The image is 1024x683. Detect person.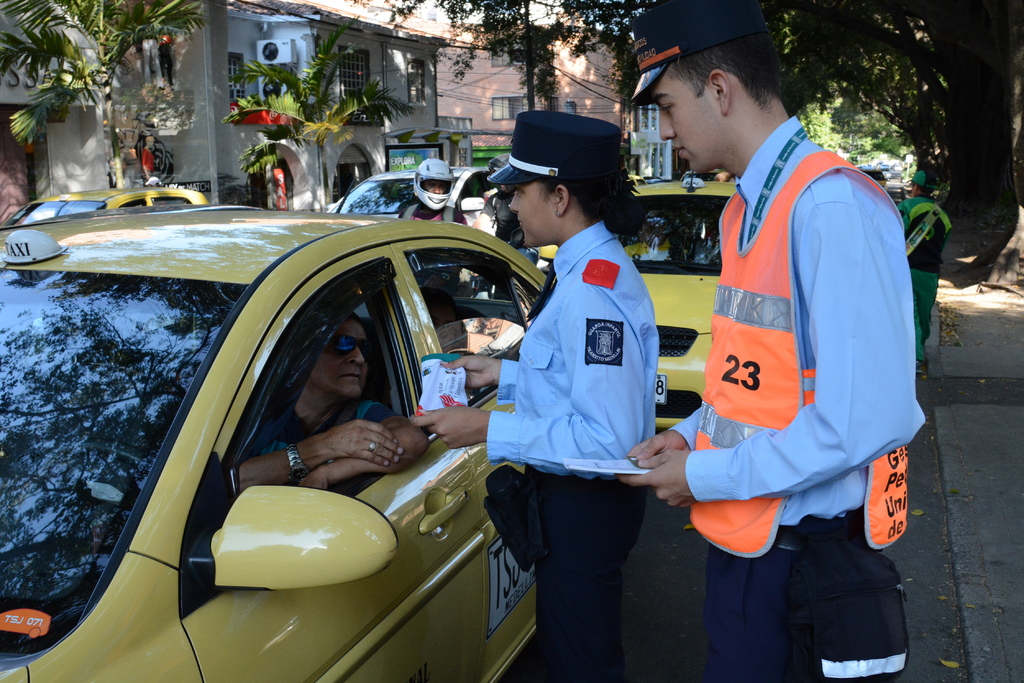
Detection: <bbox>892, 167, 952, 399</bbox>.
